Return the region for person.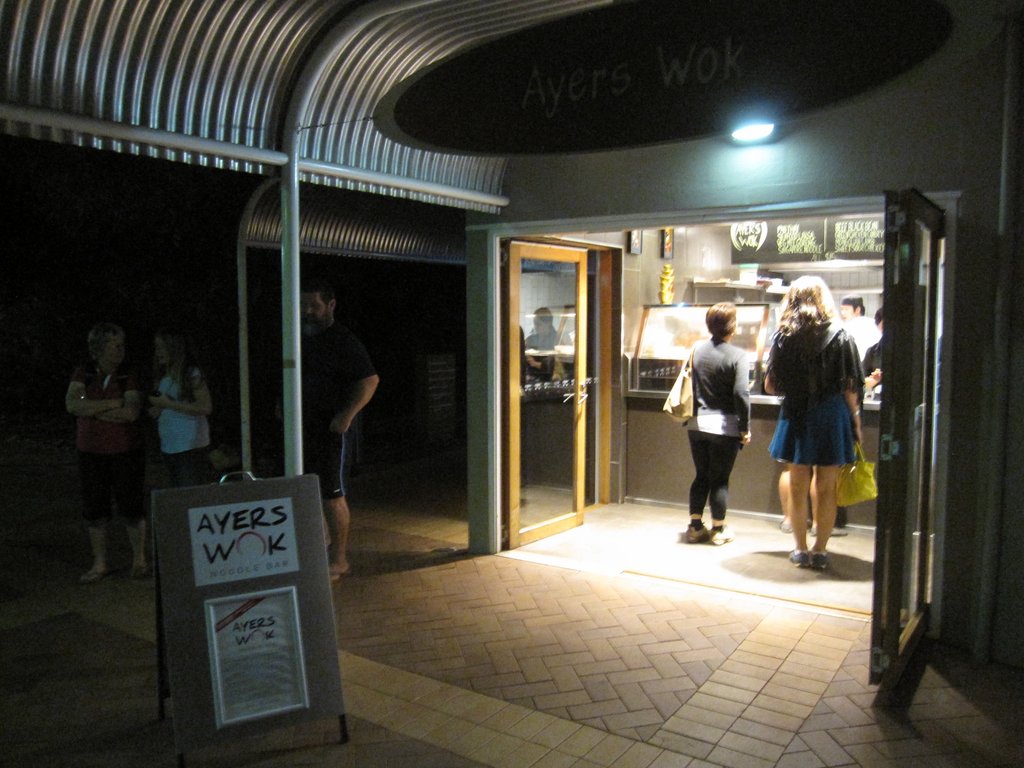
837 294 874 358.
